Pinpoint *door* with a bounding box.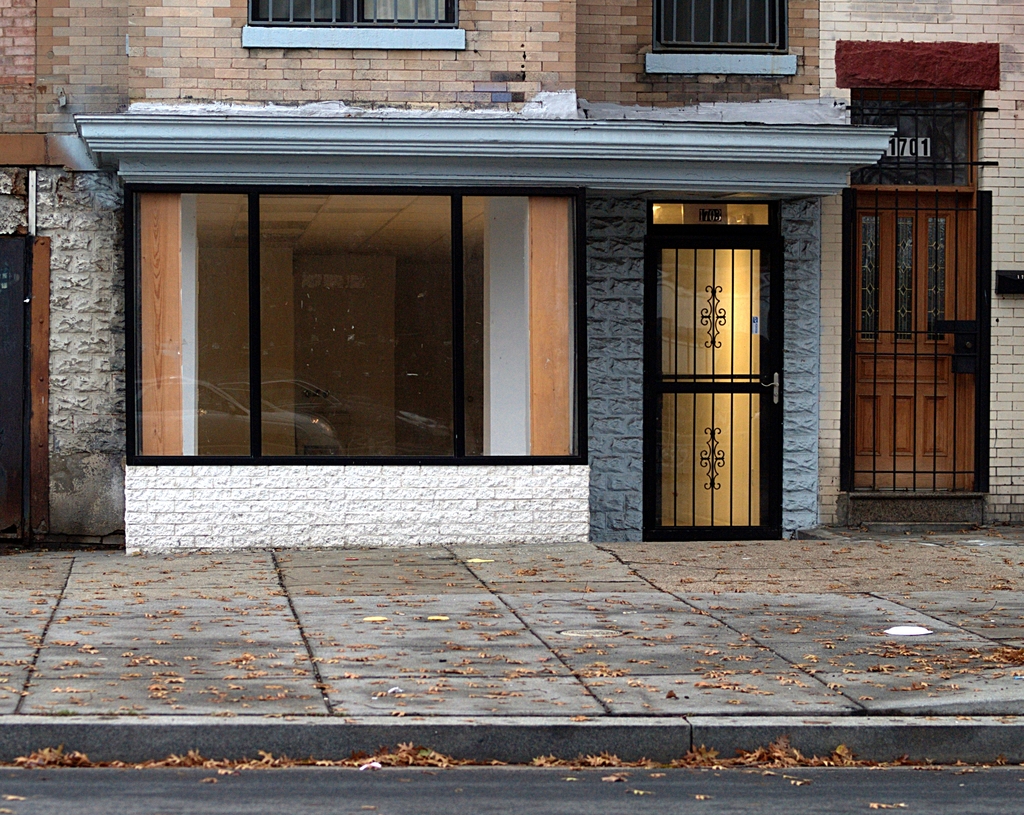
(643,230,787,540).
